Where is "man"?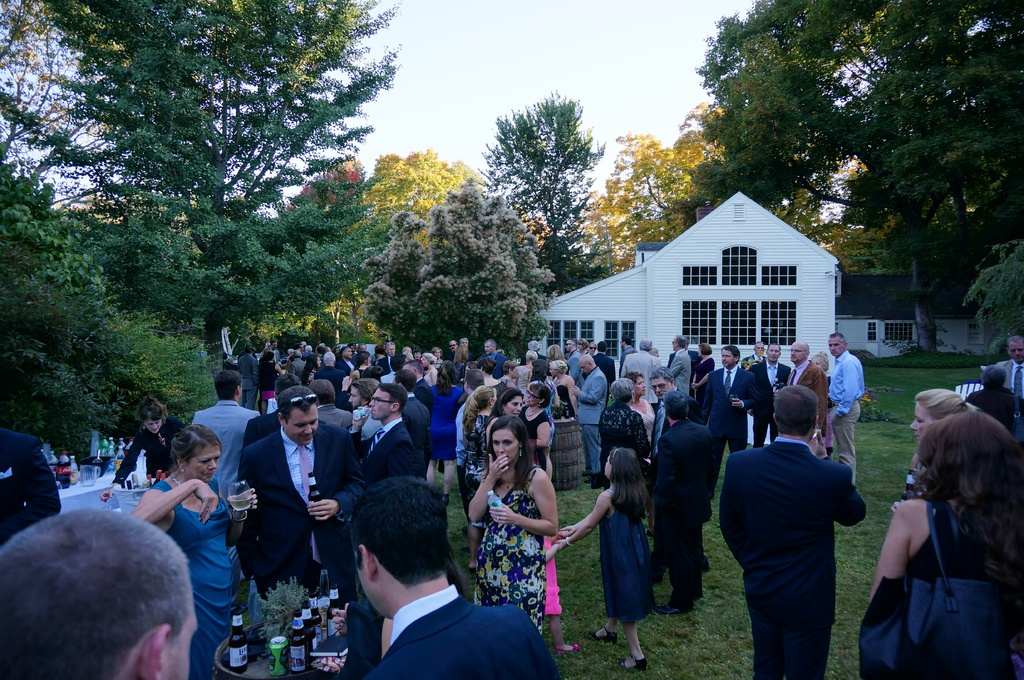
rect(822, 326, 868, 493).
